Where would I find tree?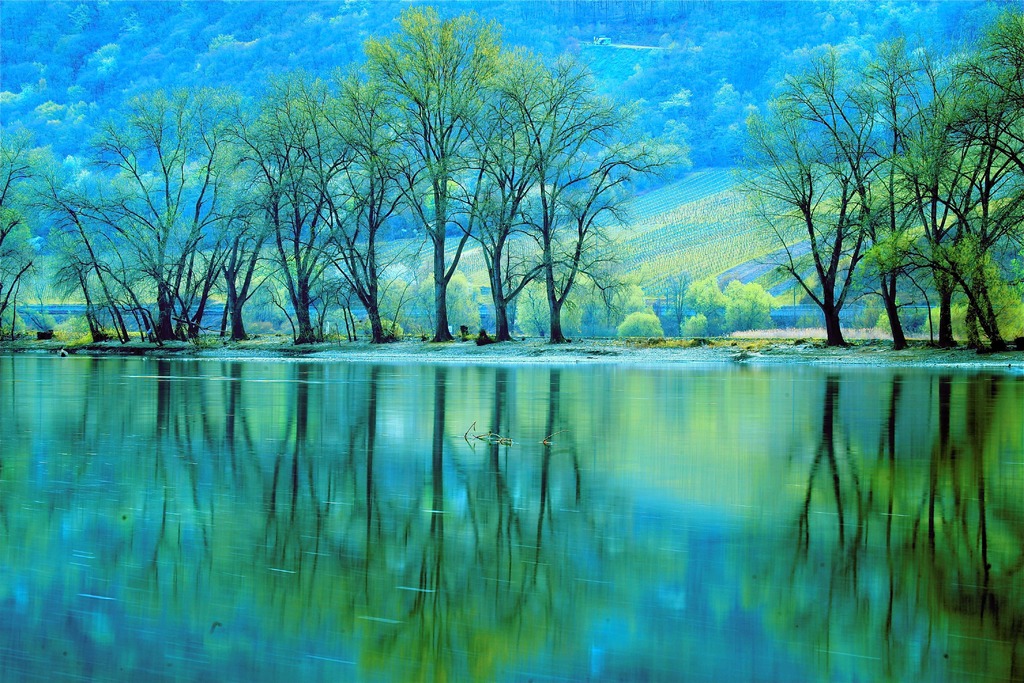
At [778, 37, 929, 354].
